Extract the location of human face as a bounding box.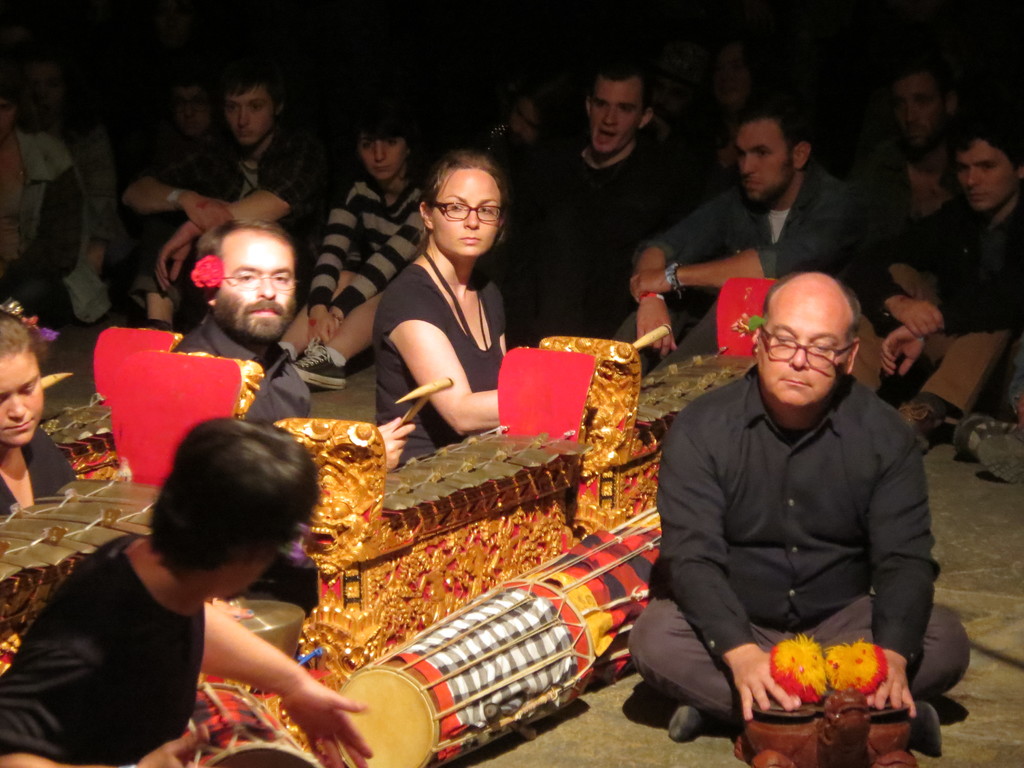
detection(360, 129, 406, 176).
